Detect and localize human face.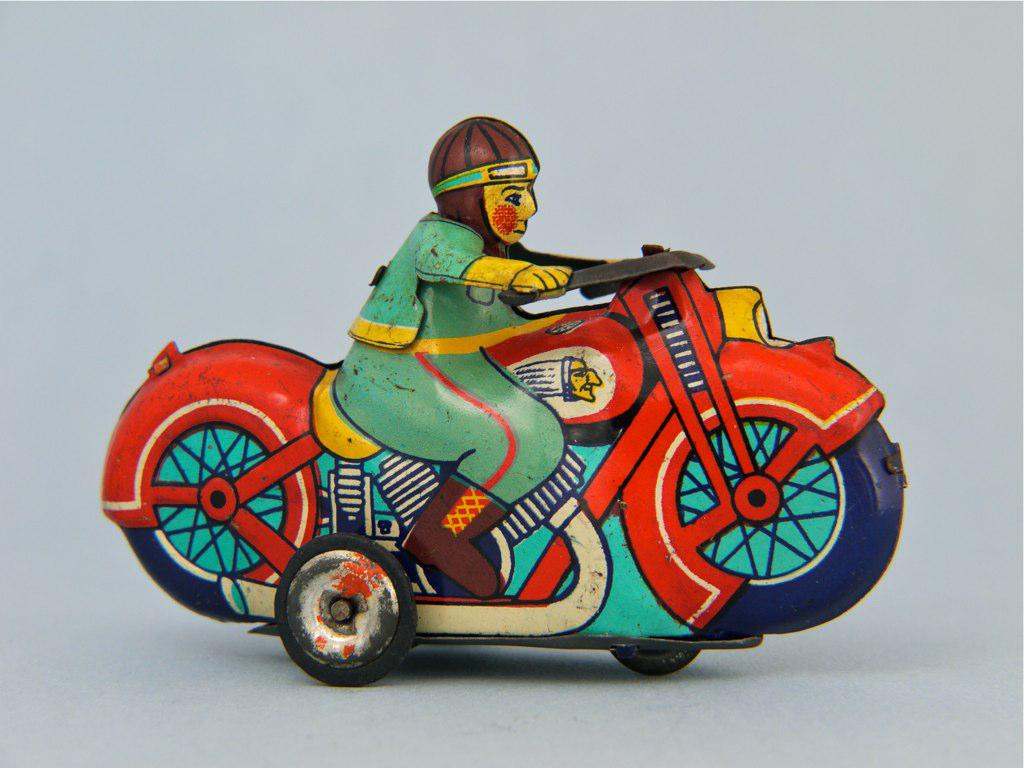
Localized at [478, 183, 536, 241].
